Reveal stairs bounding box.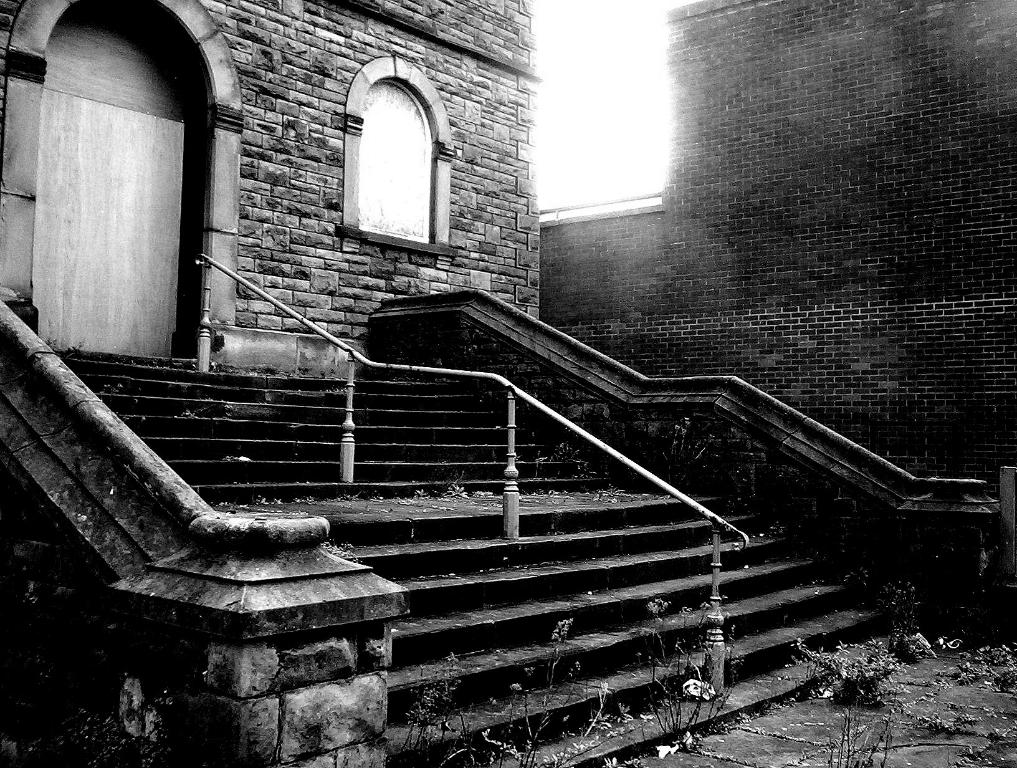
Revealed: (x1=51, y1=344, x2=920, y2=767).
